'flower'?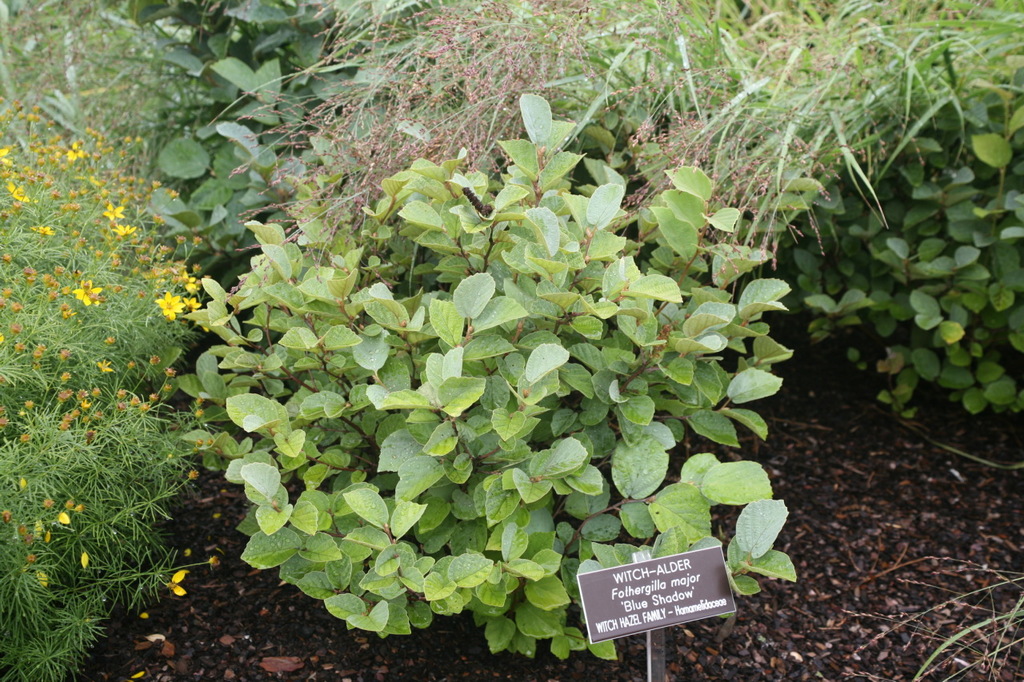
bbox=(71, 276, 98, 305)
